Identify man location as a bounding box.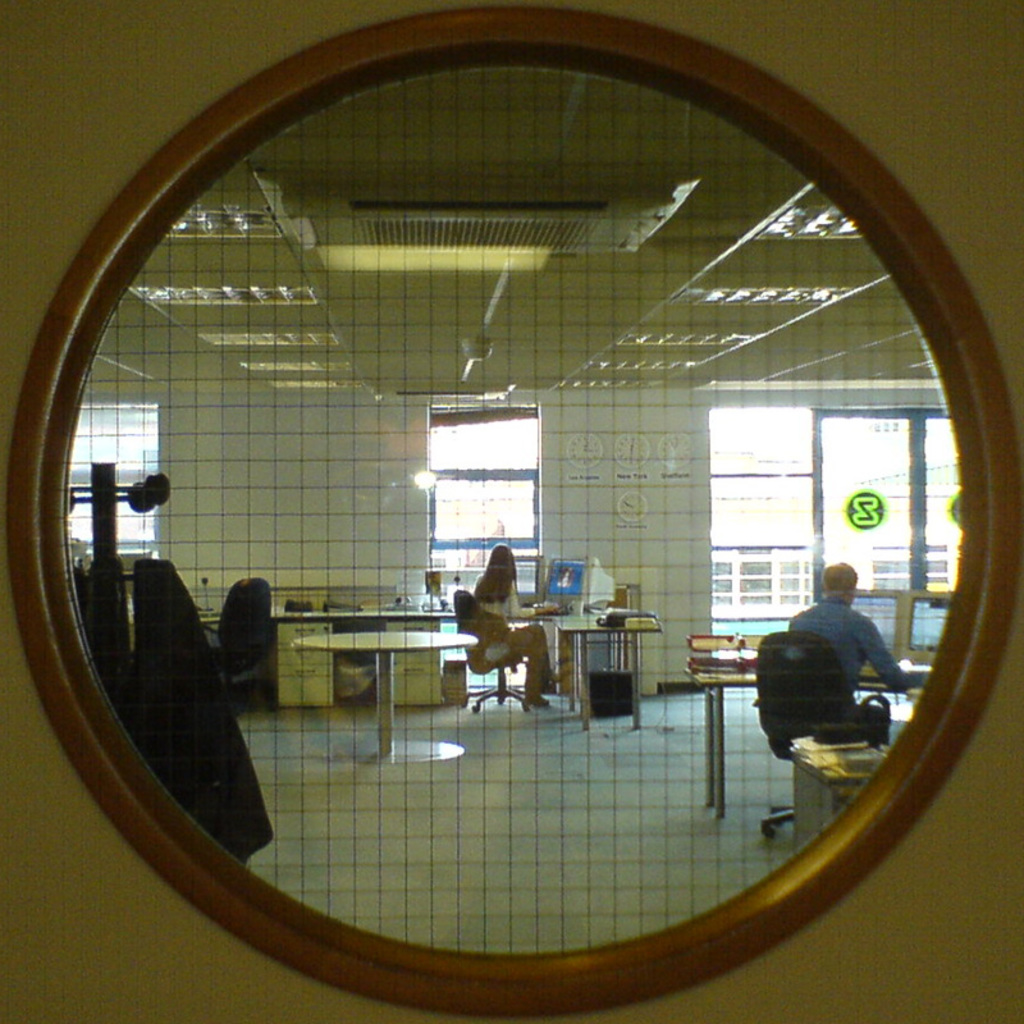
788,561,909,737.
